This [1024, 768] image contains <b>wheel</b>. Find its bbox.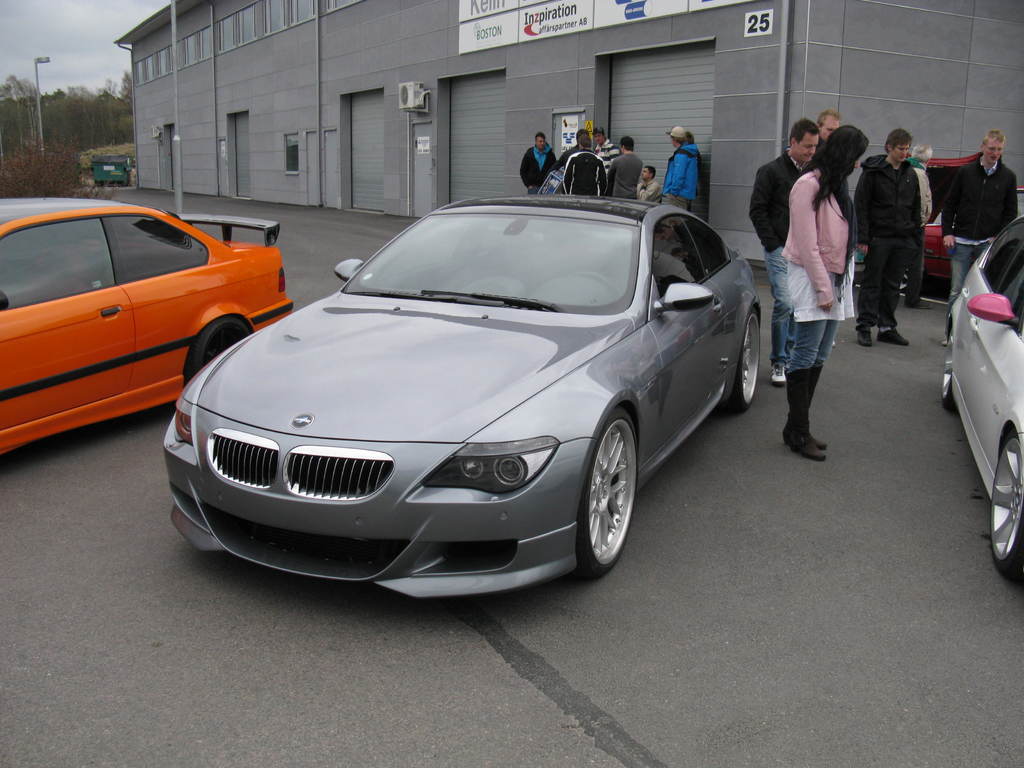
(186,316,253,383).
